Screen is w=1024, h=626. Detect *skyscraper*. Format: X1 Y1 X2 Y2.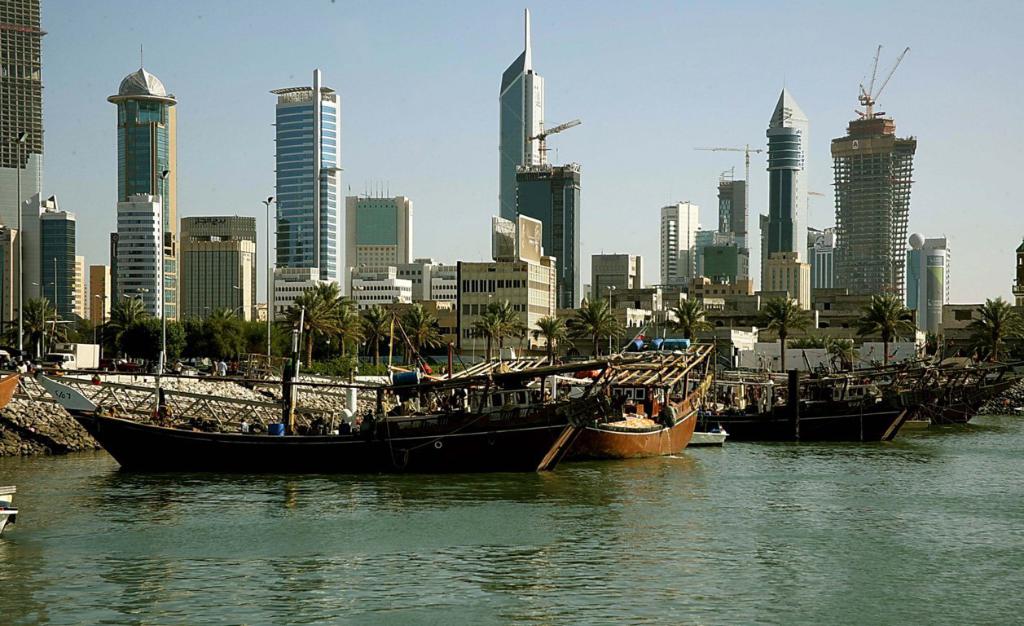
714 164 757 259.
